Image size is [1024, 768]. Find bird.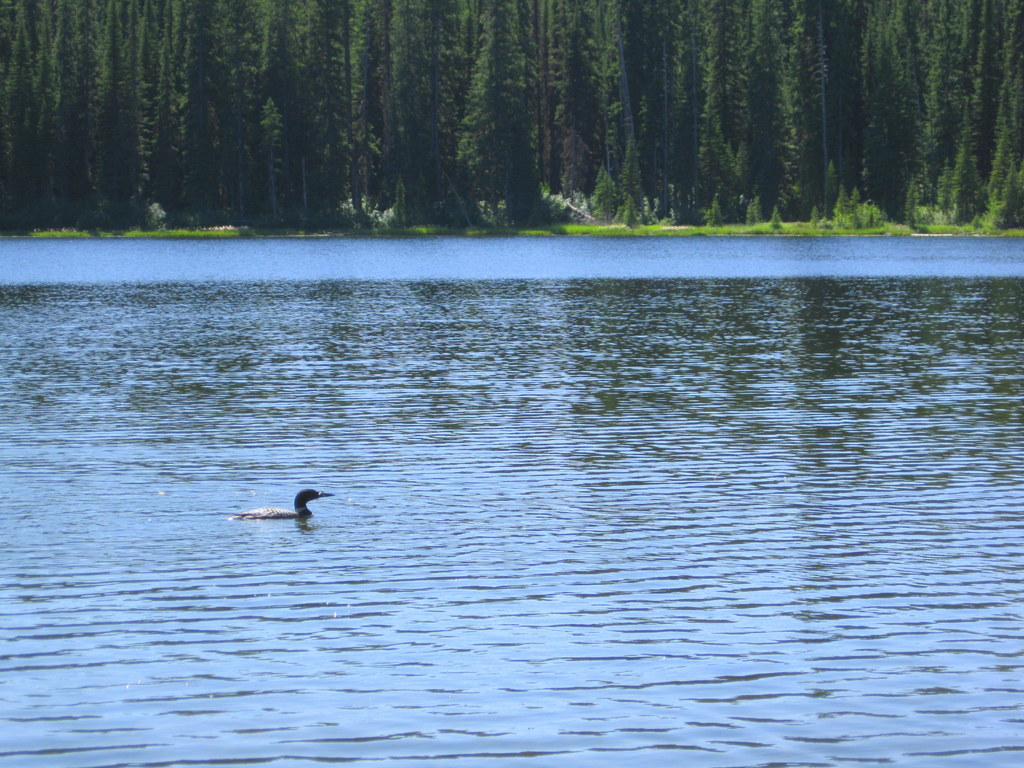
234,483,333,527.
